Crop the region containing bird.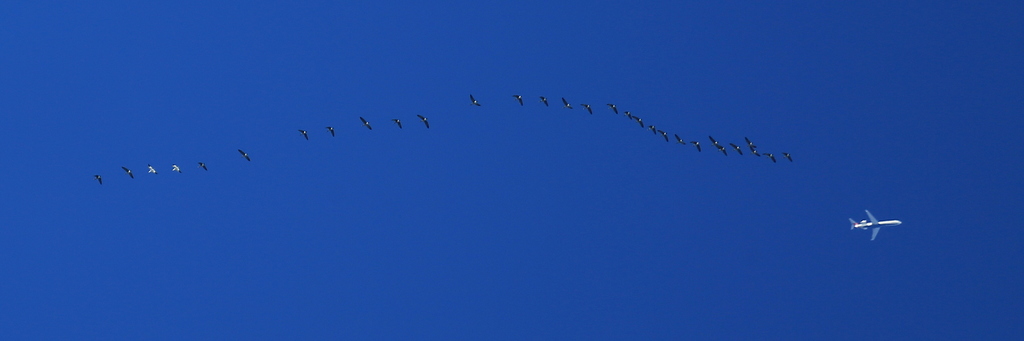
Crop region: rect(95, 174, 105, 188).
